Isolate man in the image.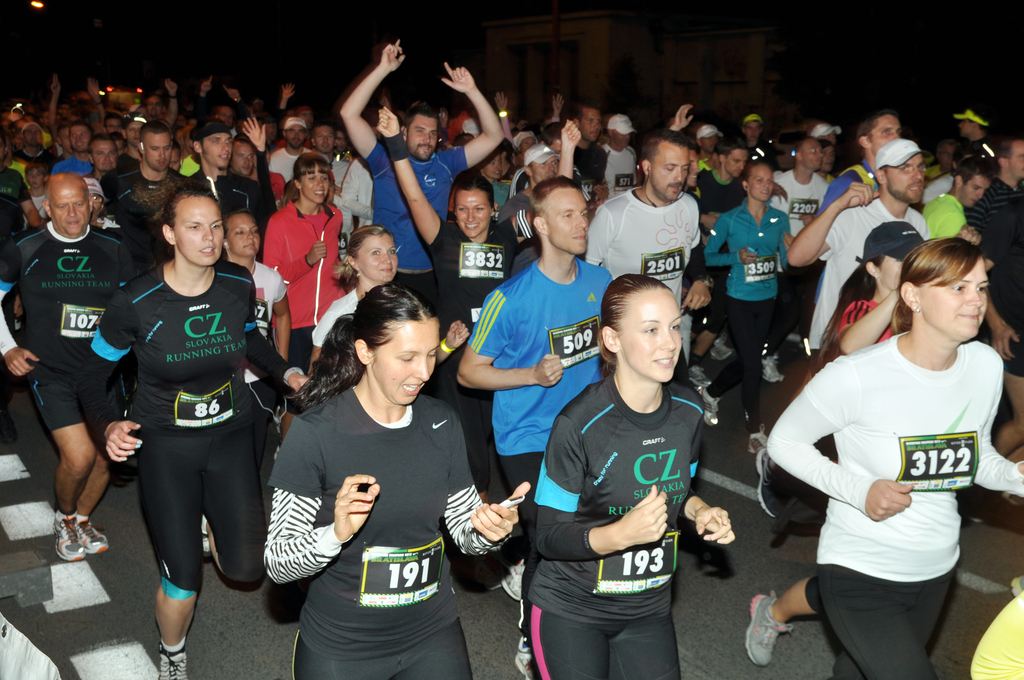
Isolated region: <region>456, 177, 616, 678</region>.
